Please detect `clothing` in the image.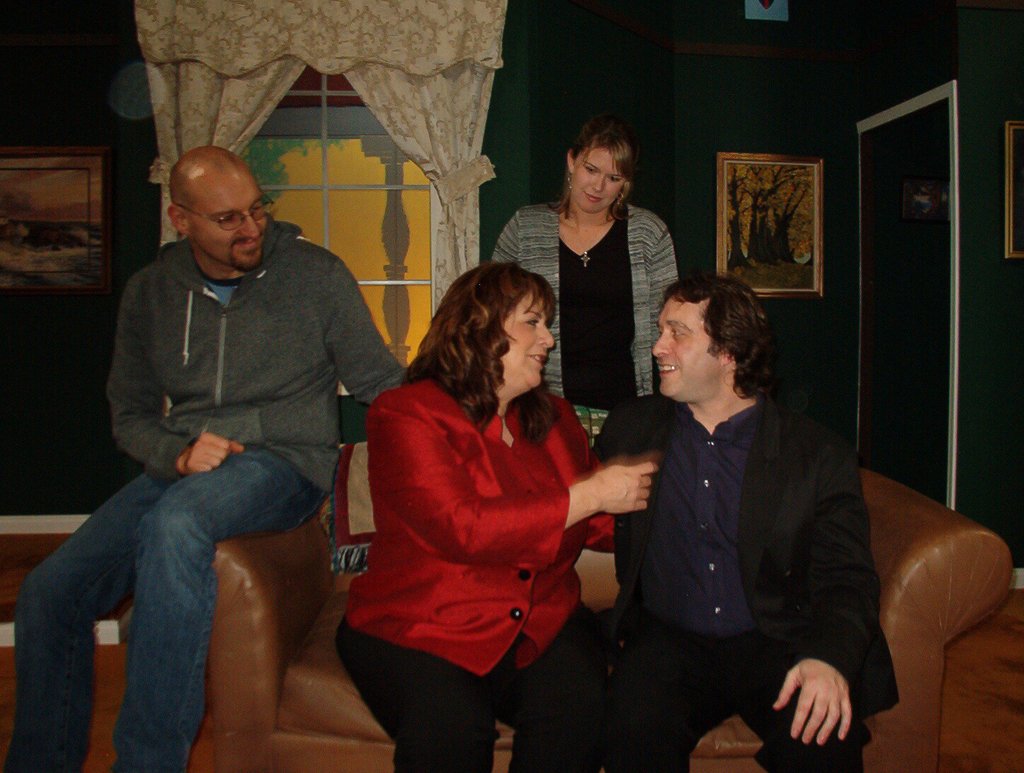
Rect(490, 191, 687, 446).
